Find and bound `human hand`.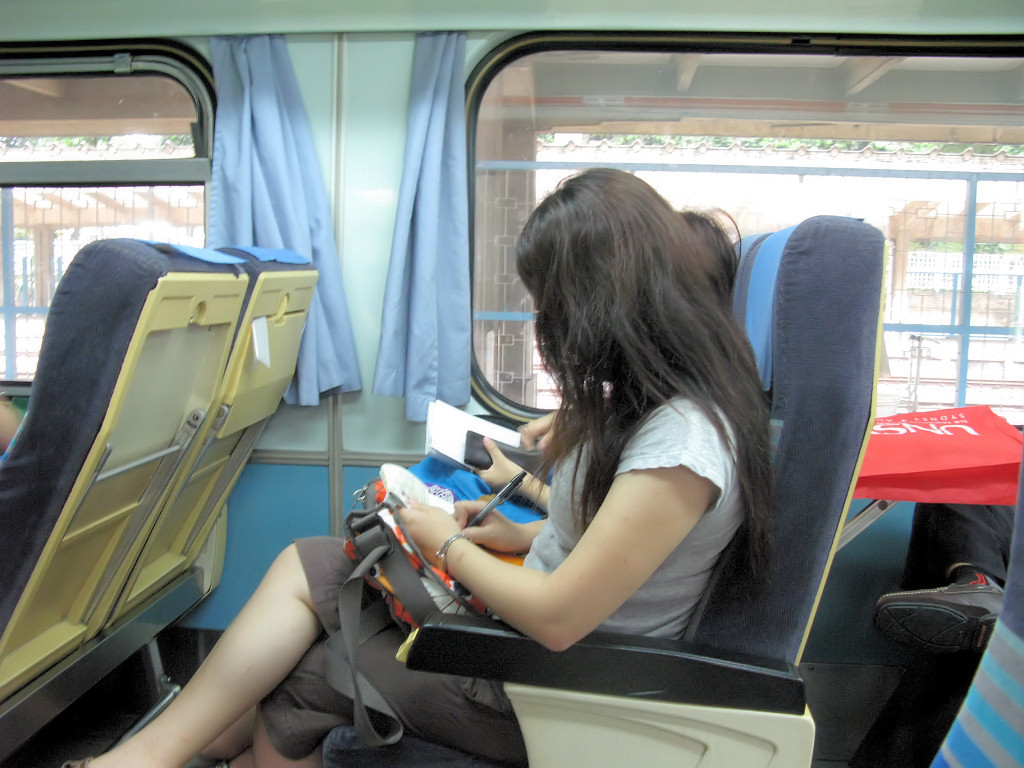
Bound: locate(451, 497, 527, 554).
